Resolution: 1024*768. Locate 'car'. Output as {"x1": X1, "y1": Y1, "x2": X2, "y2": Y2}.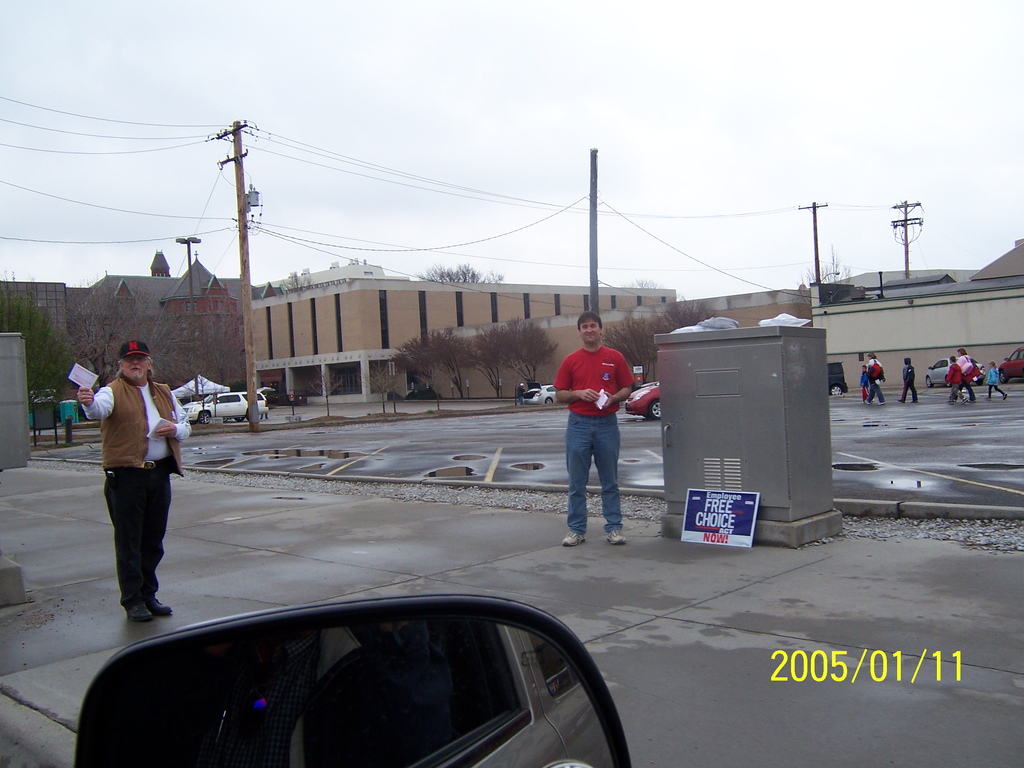
{"x1": 184, "y1": 392, "x2": 250, "y2": 427}.
